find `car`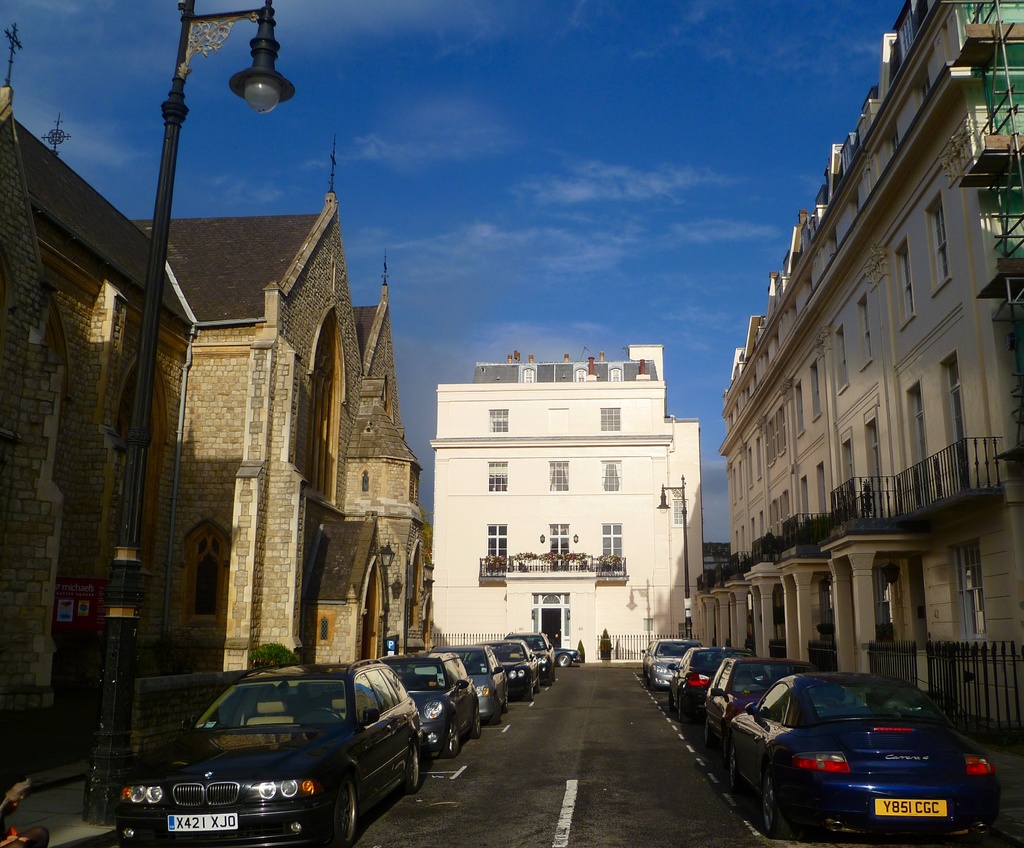
region(725, 662, 1003, 838)
